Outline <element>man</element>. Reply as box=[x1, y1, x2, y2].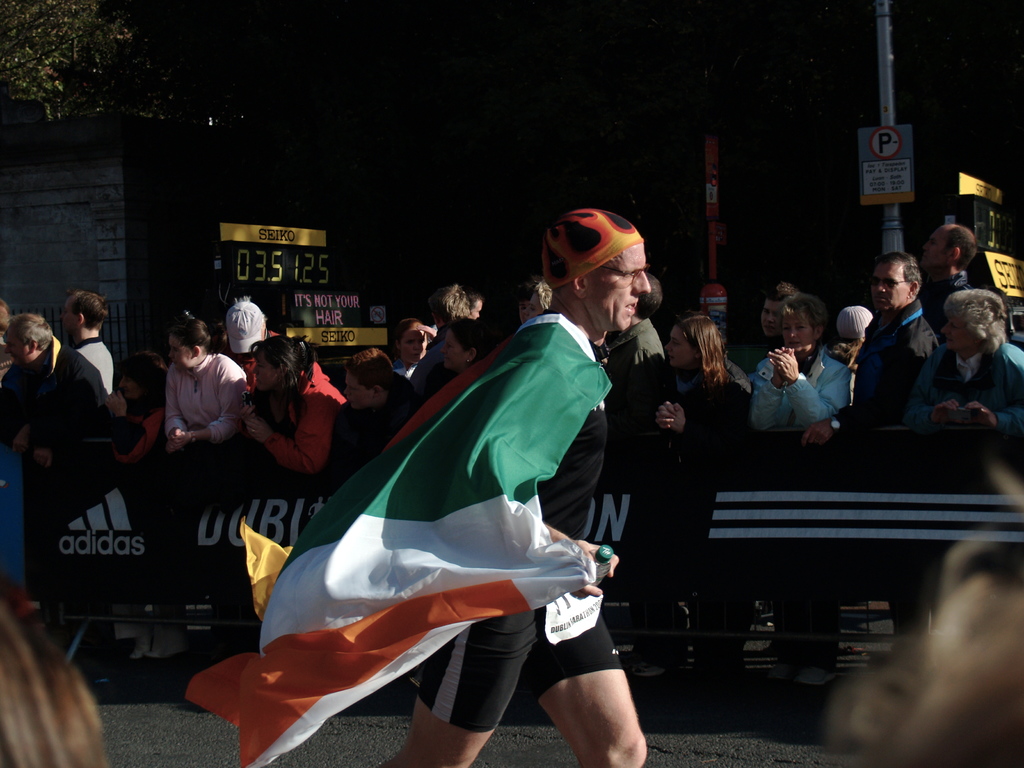
box=[803, 253, 941, 452].
